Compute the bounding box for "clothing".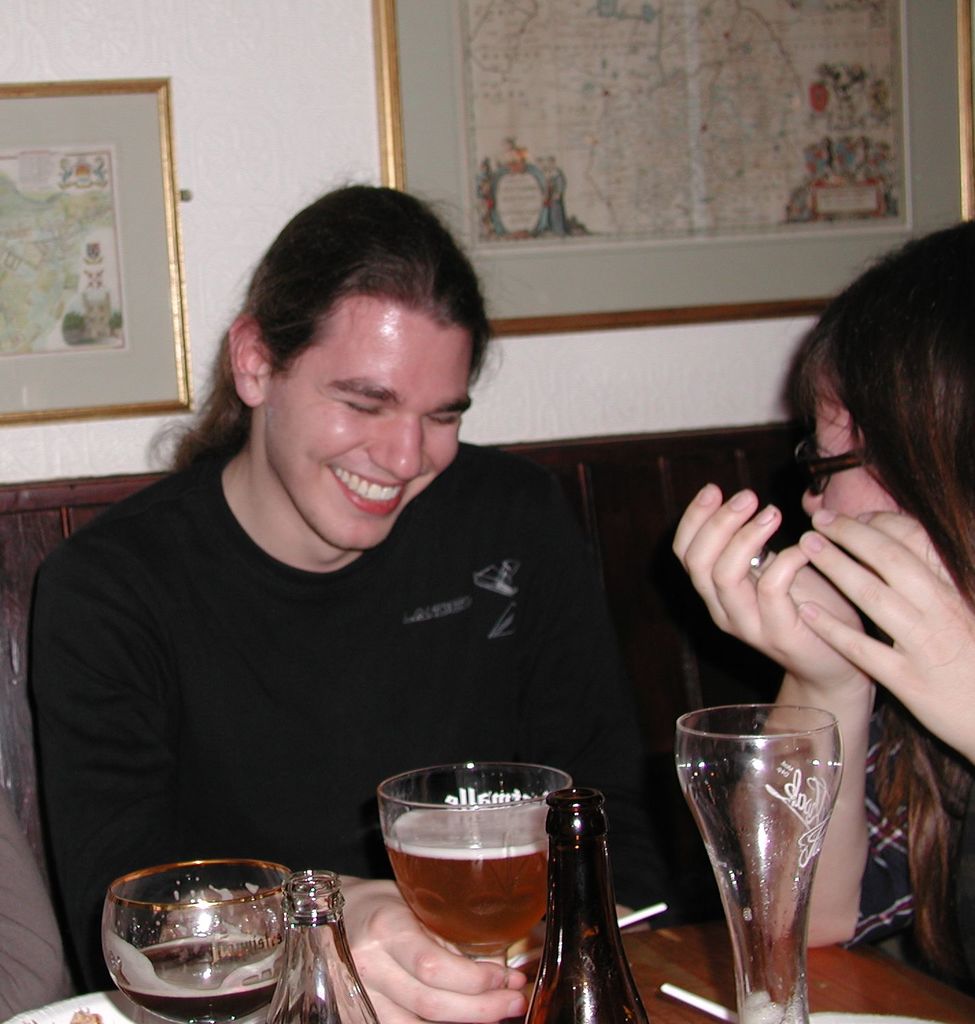
[849,706,974,978].
